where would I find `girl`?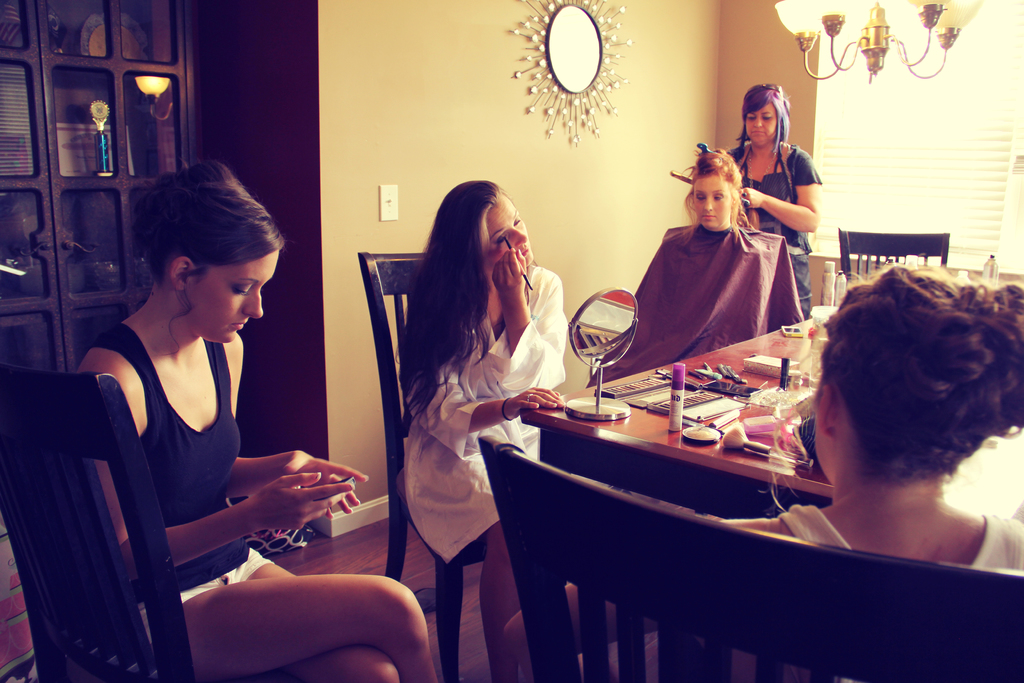
At 72 155 429 675.
